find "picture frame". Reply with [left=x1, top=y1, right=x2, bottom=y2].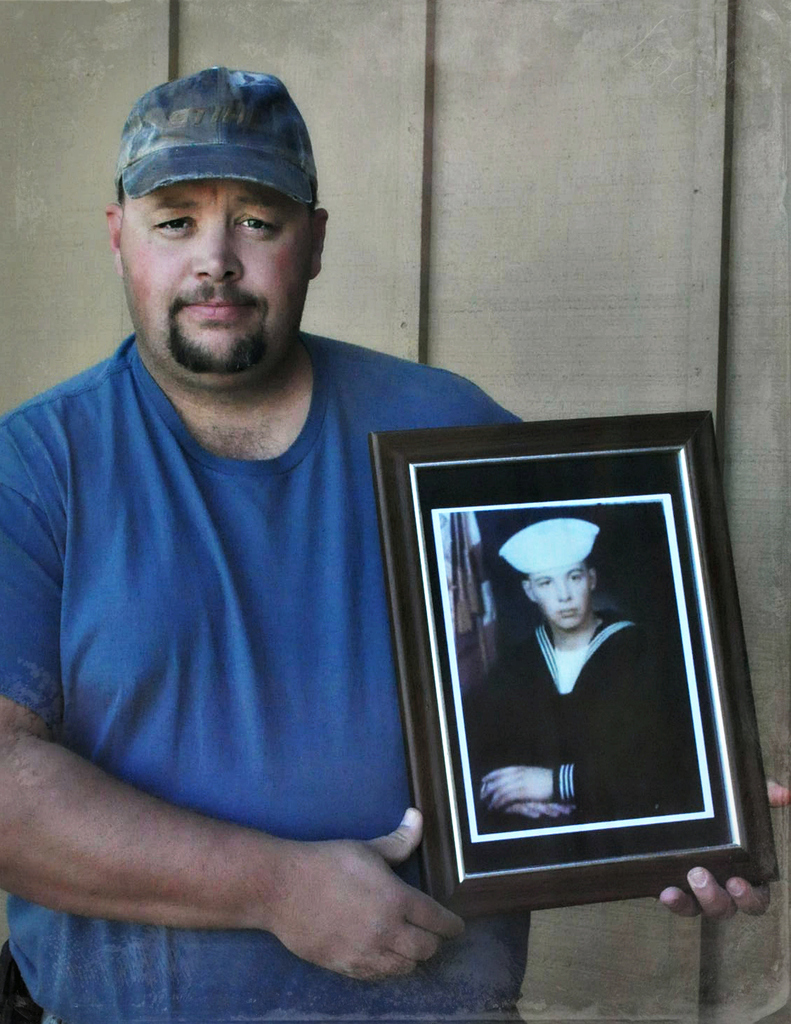
[left=370, top=412, right=779, bottom=918].
